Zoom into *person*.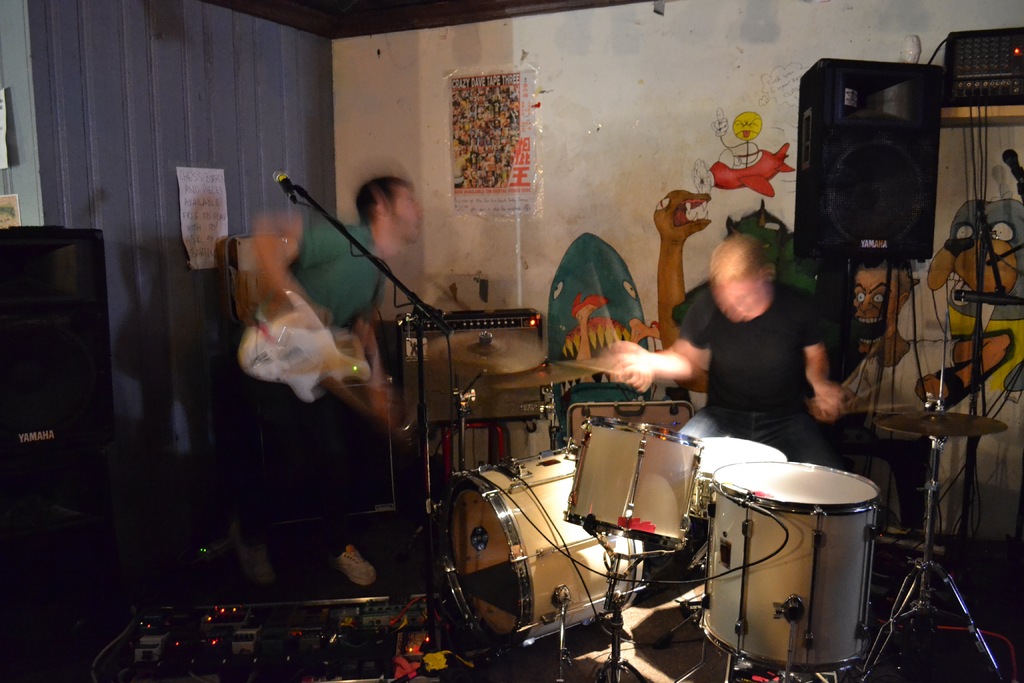
Zoom target: 833 259 1014 537.
